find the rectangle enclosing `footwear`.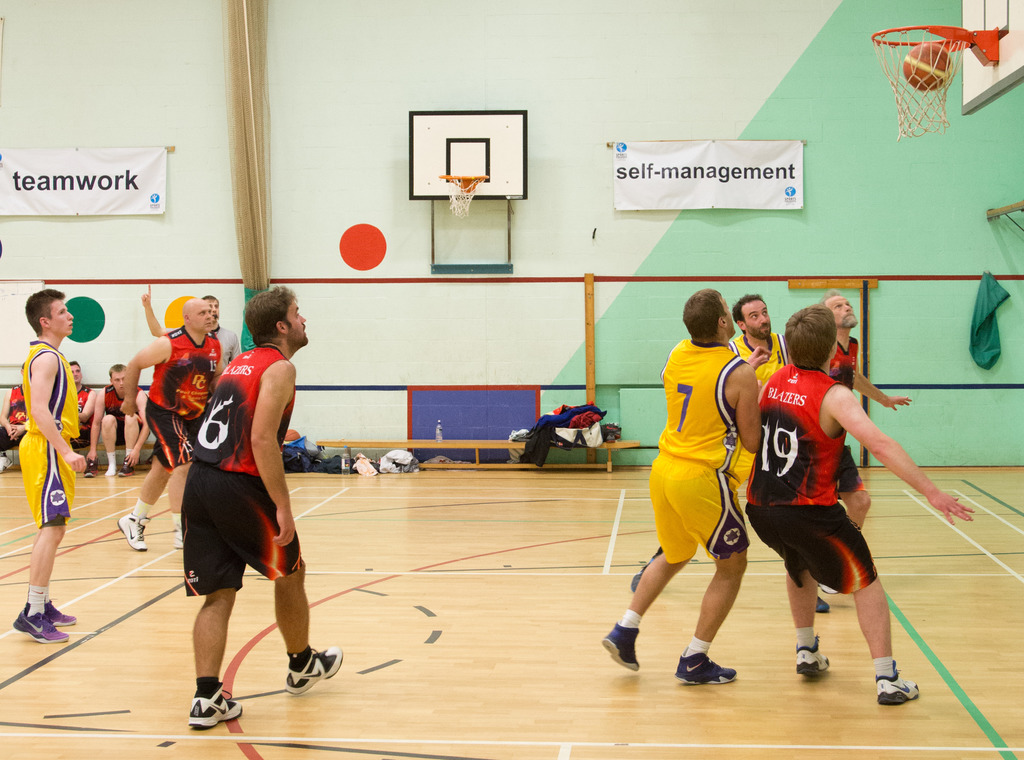
0, 452, 13, 473.
